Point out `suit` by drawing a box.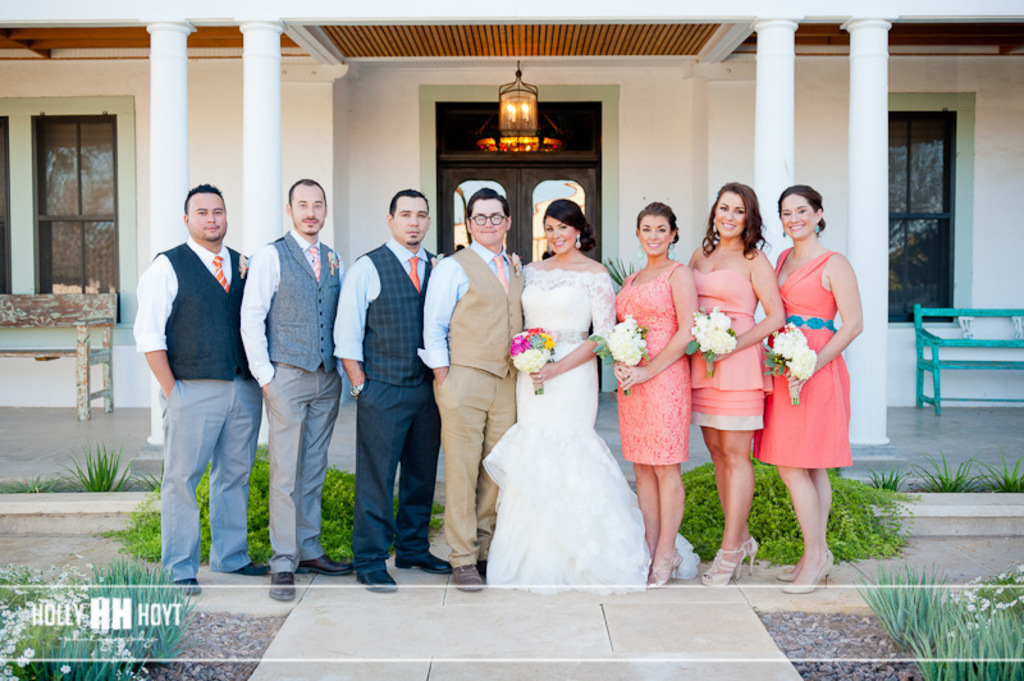
{"left": 268, "top": 229, "right": 339, "bottom": 376}.
